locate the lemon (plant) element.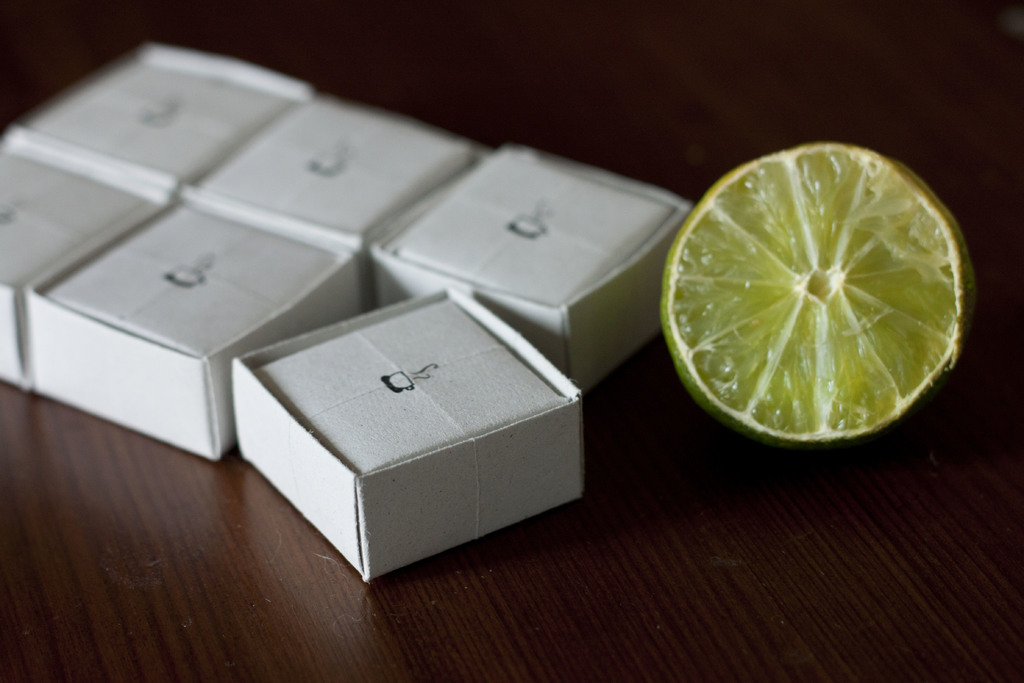
Element bbox: <box>666,126,978,456</box>.
